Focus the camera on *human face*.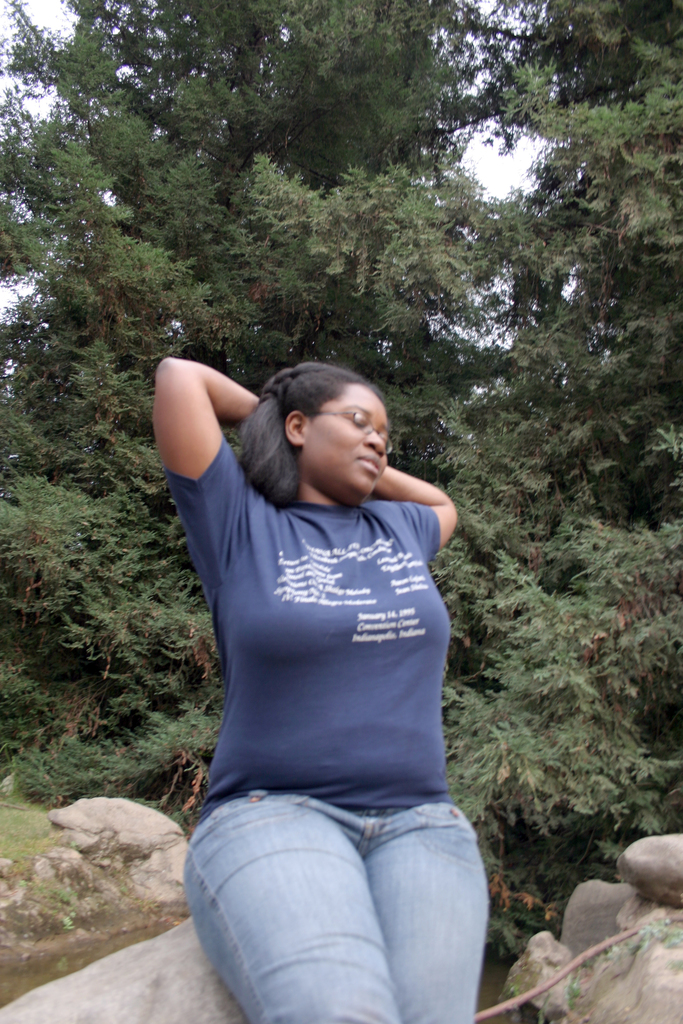
Focus region: 308:383:389:494.
